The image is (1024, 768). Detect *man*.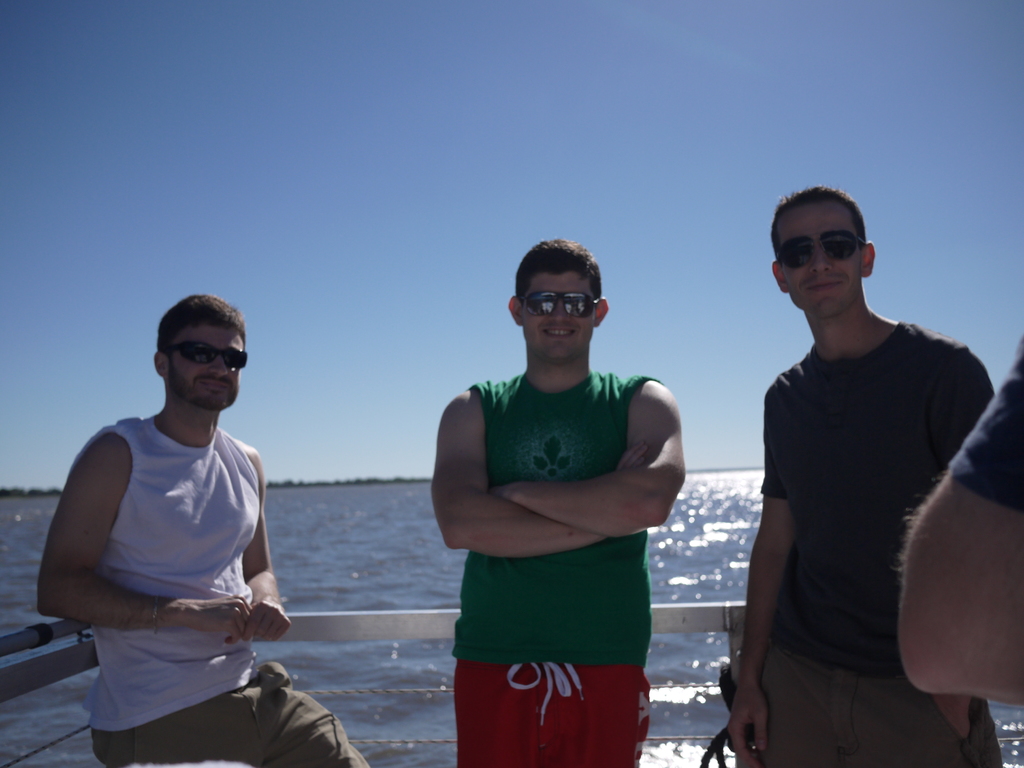
Detection: <box>41,280,300,749</box>.
